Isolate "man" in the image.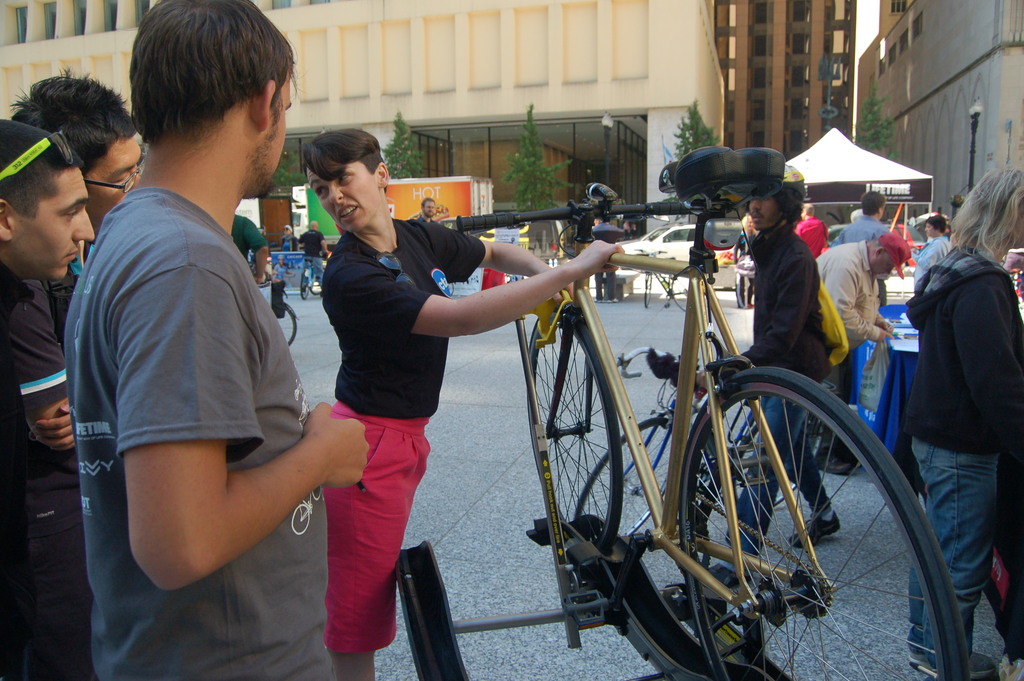
Isolated region: {"x1": 705, "y1": 160, "x2": 847, "y2": 590}.
